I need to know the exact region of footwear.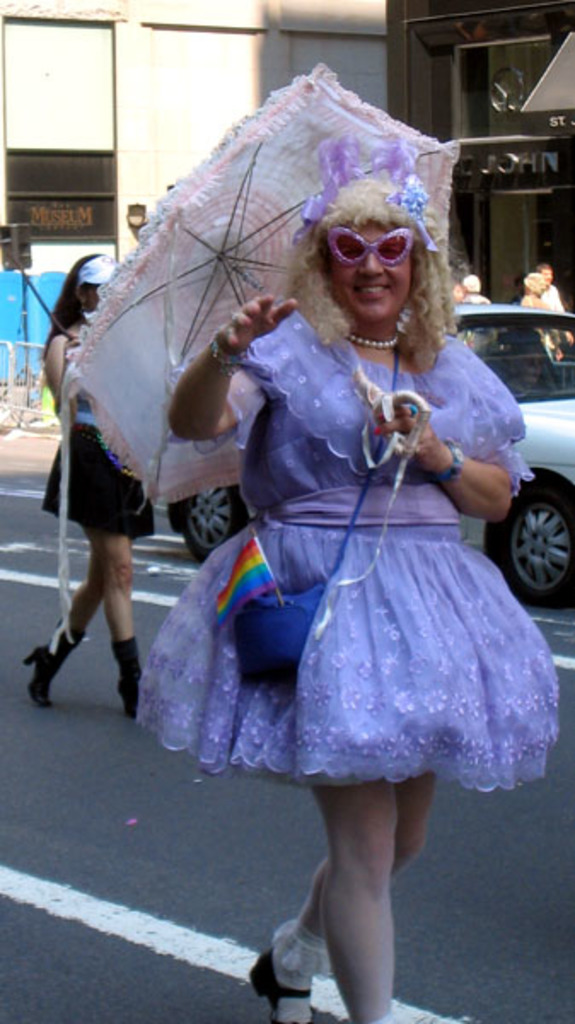
Region: bbox=[241, 945, 317, 1022].
